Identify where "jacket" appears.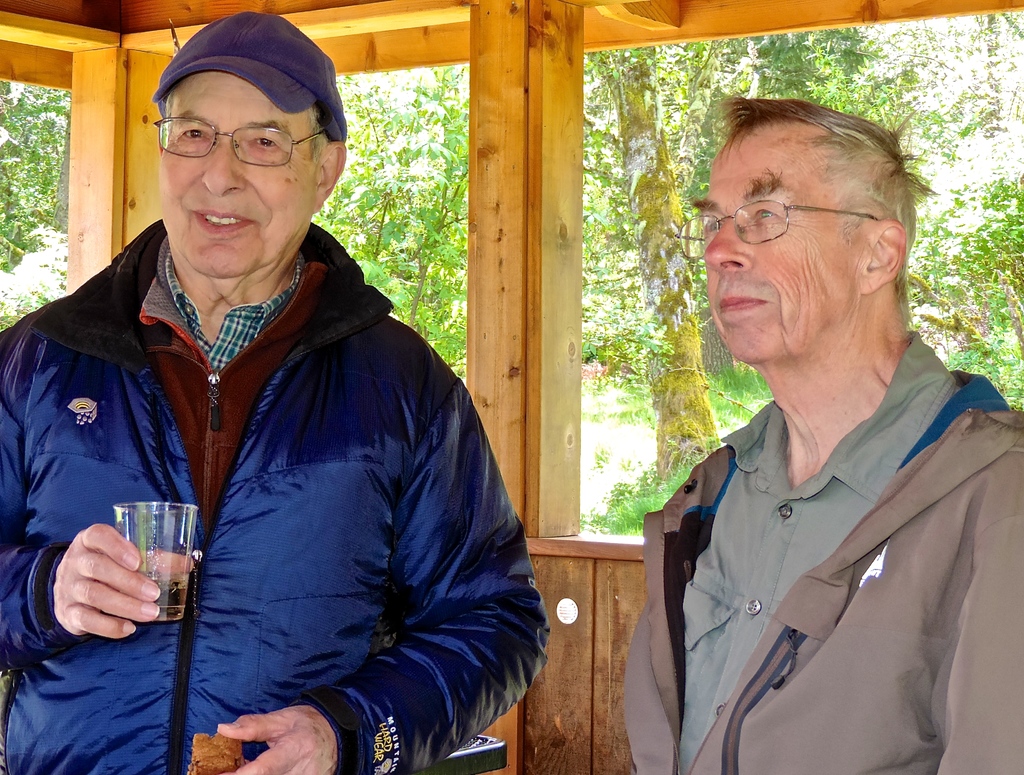
Appears at bbox=(621, 362, 1023, 774).
